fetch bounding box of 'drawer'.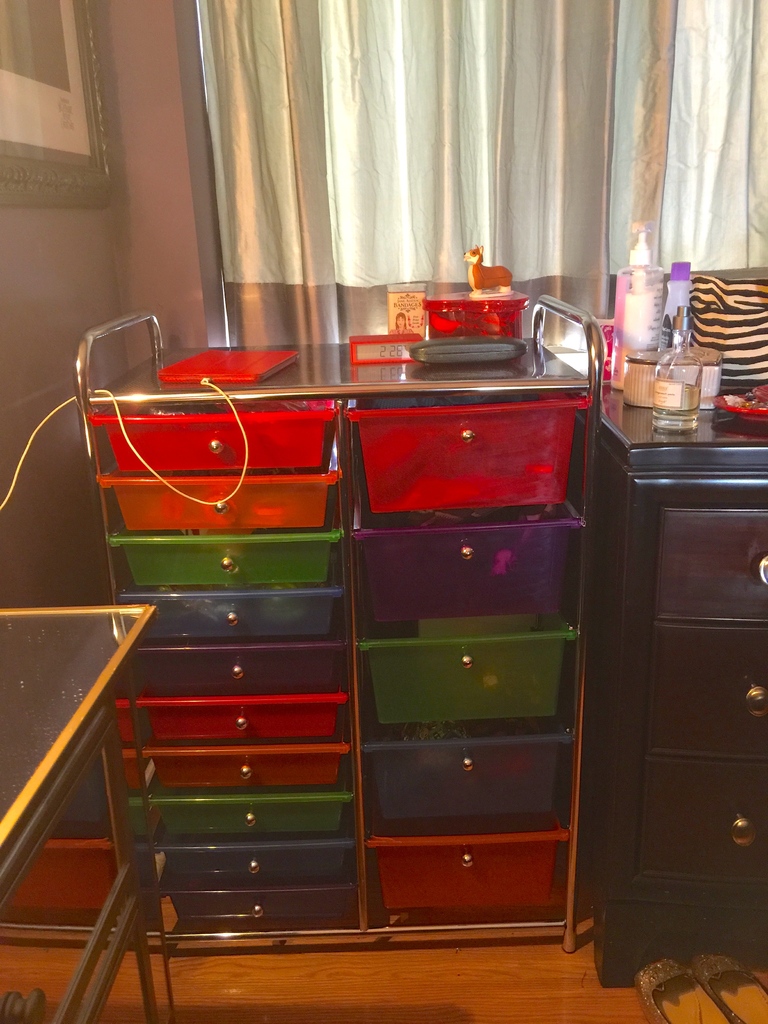
Bbox: Rect(111, 536, 339, 586).
